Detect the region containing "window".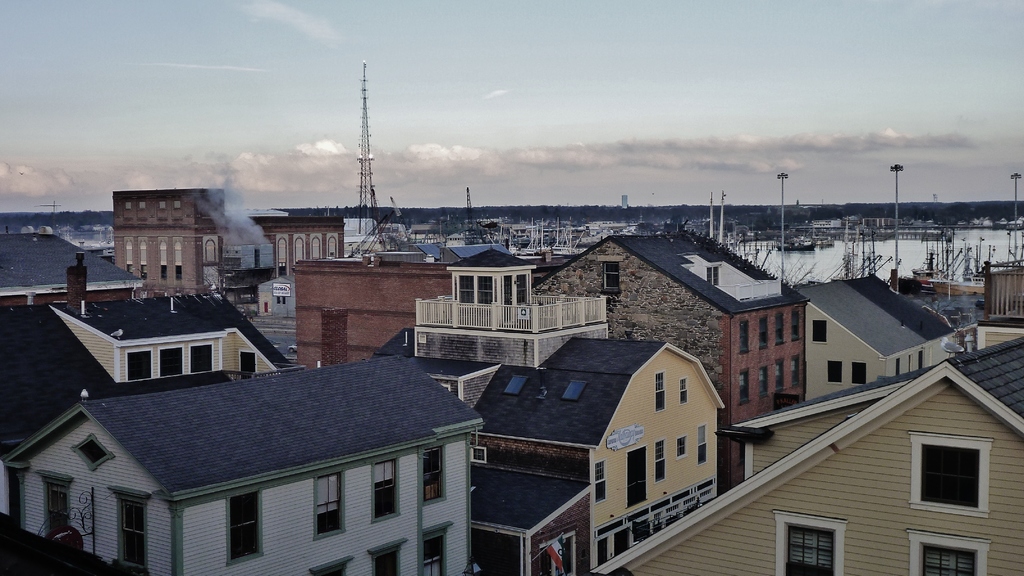
detection(186, 343, 212, 371).
